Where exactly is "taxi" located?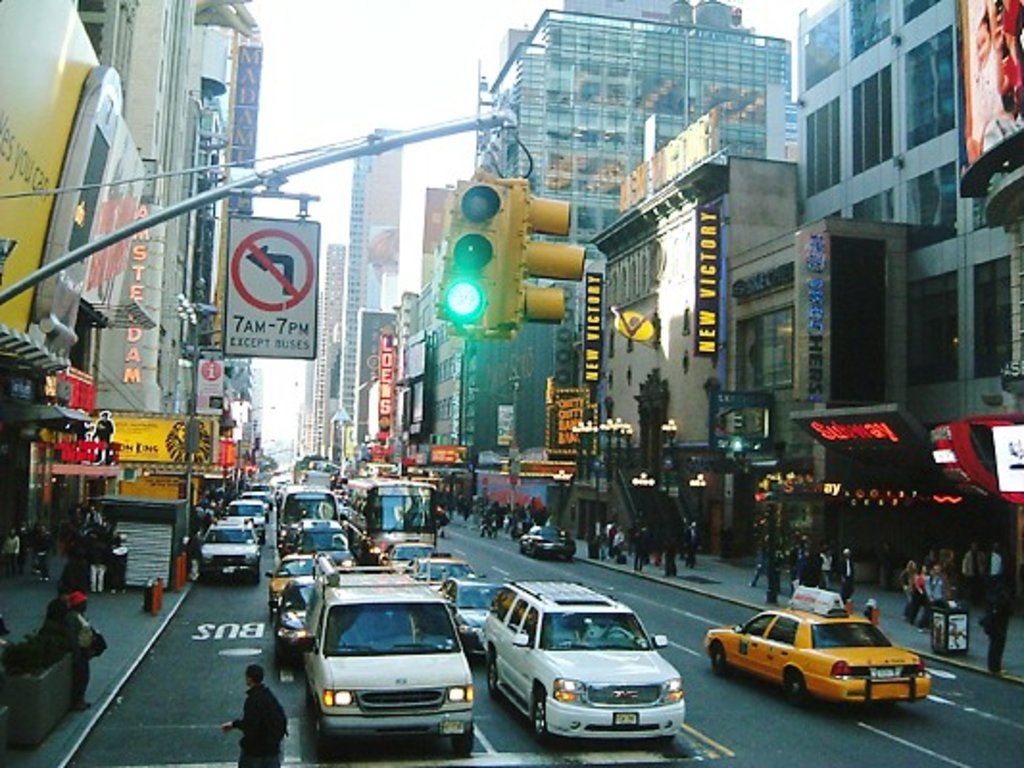
Its bounding box is Rect(697, 601, 936, 718).
